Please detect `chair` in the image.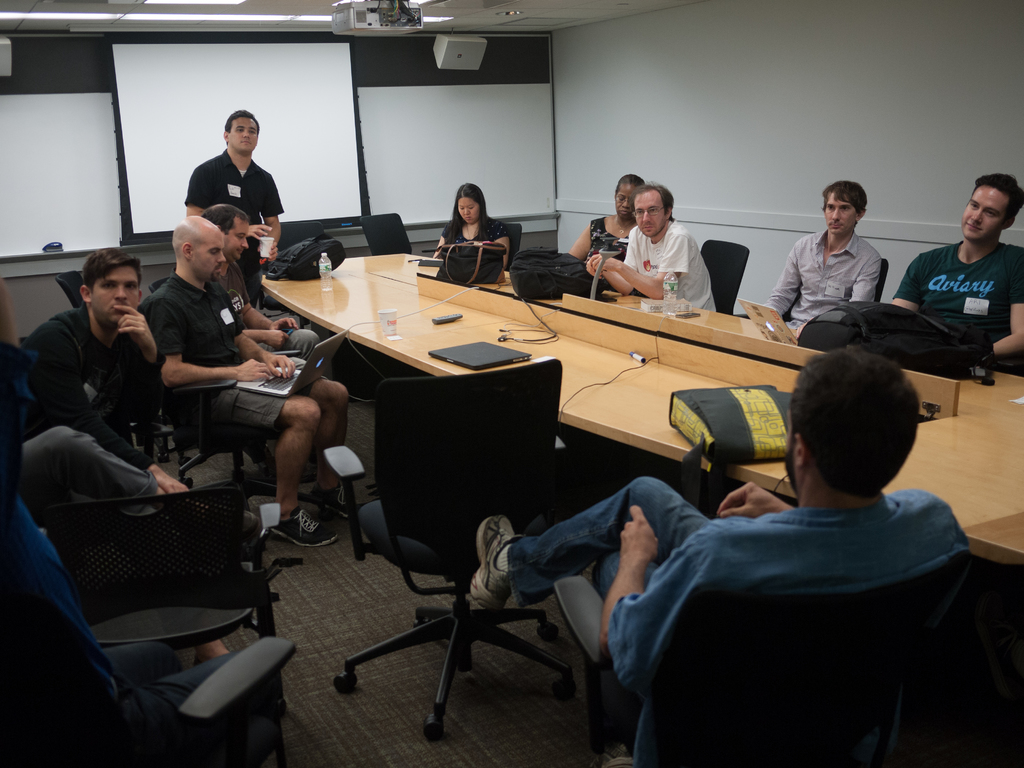
locate(41, 479, 301, 716).
